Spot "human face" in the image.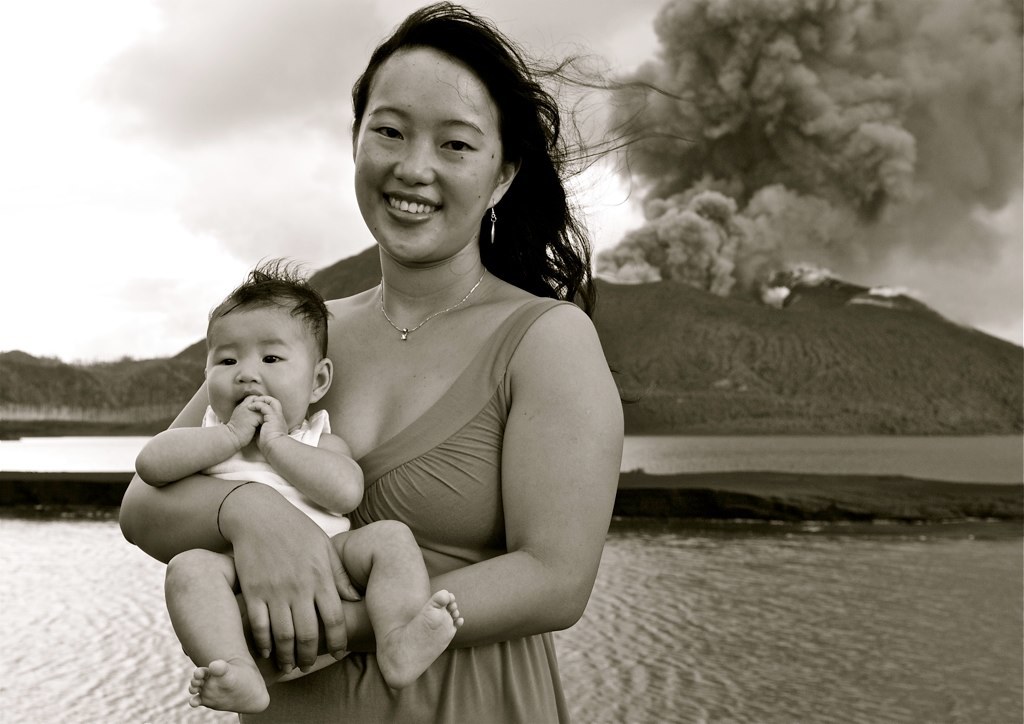
"human face" found at <bbox>354, 48, 503, 269</bbox>.
